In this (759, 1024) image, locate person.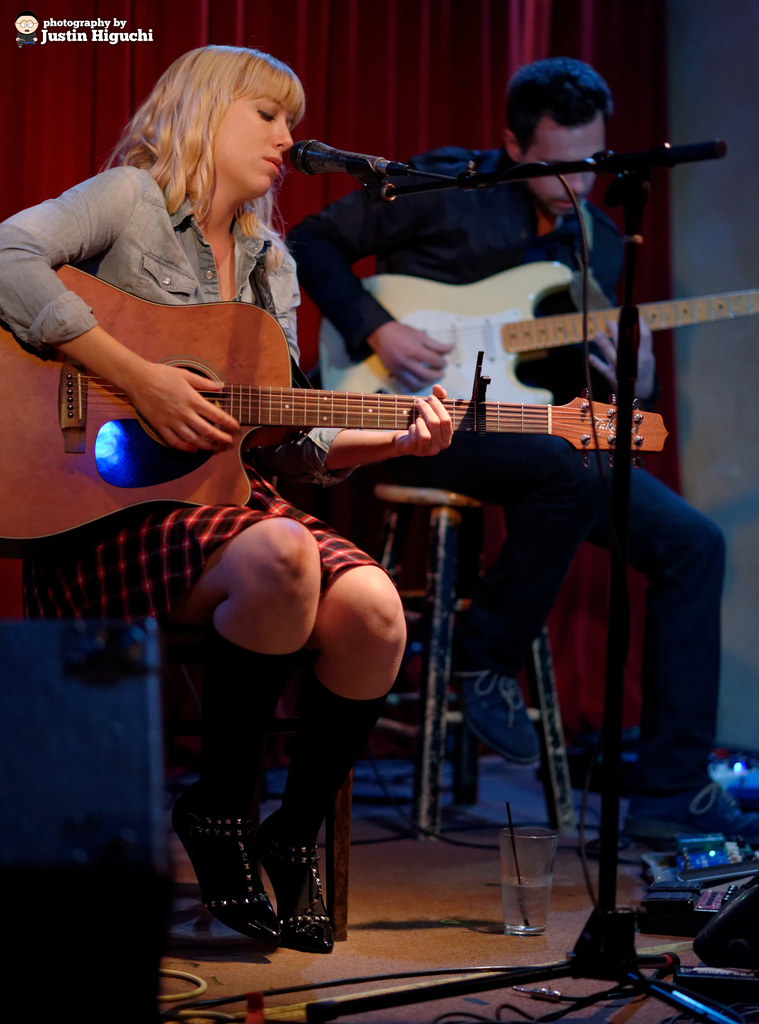
Bounding box: pyautogui.locateOnScreen(275, 52, 758, 867).
